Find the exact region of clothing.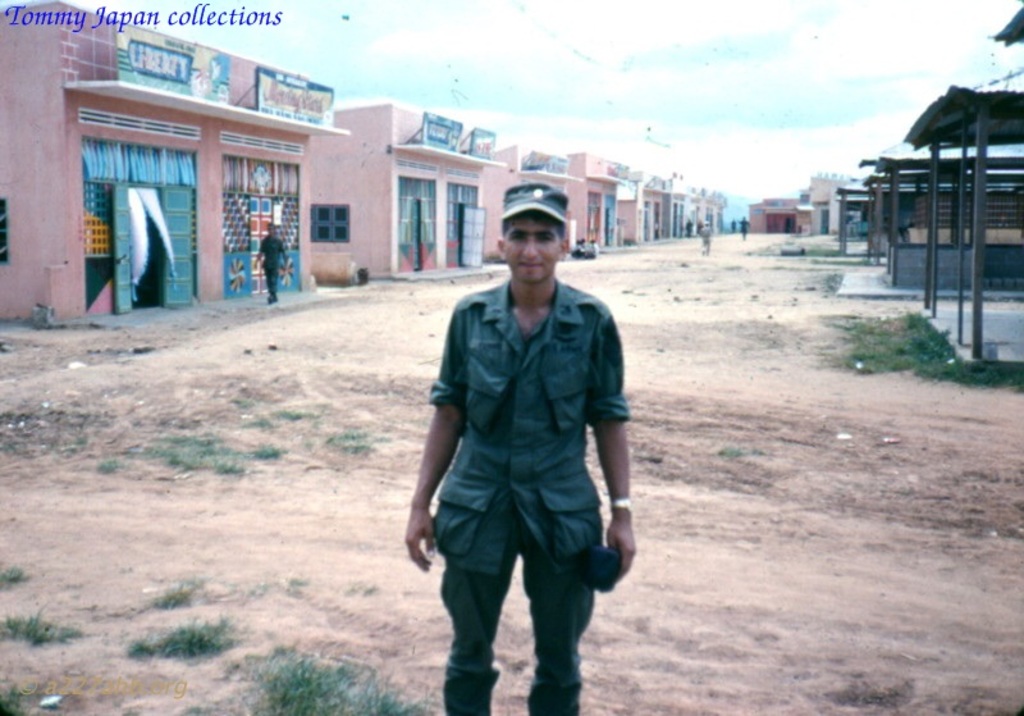
Exact region: 250:228:296:298.
